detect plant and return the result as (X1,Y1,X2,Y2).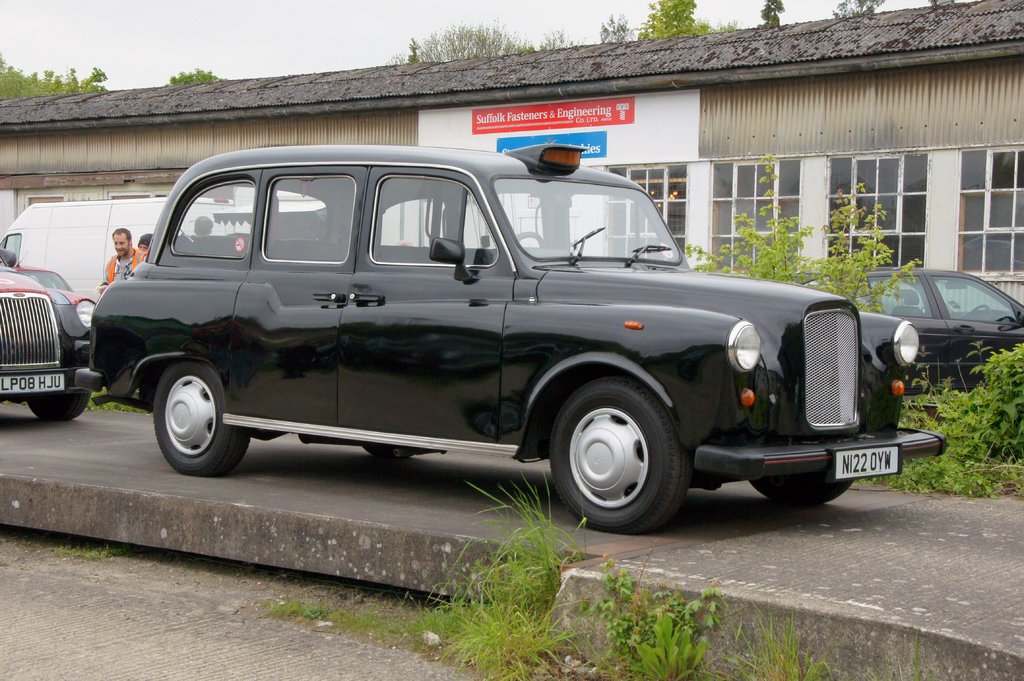
(84,389,147,415).
